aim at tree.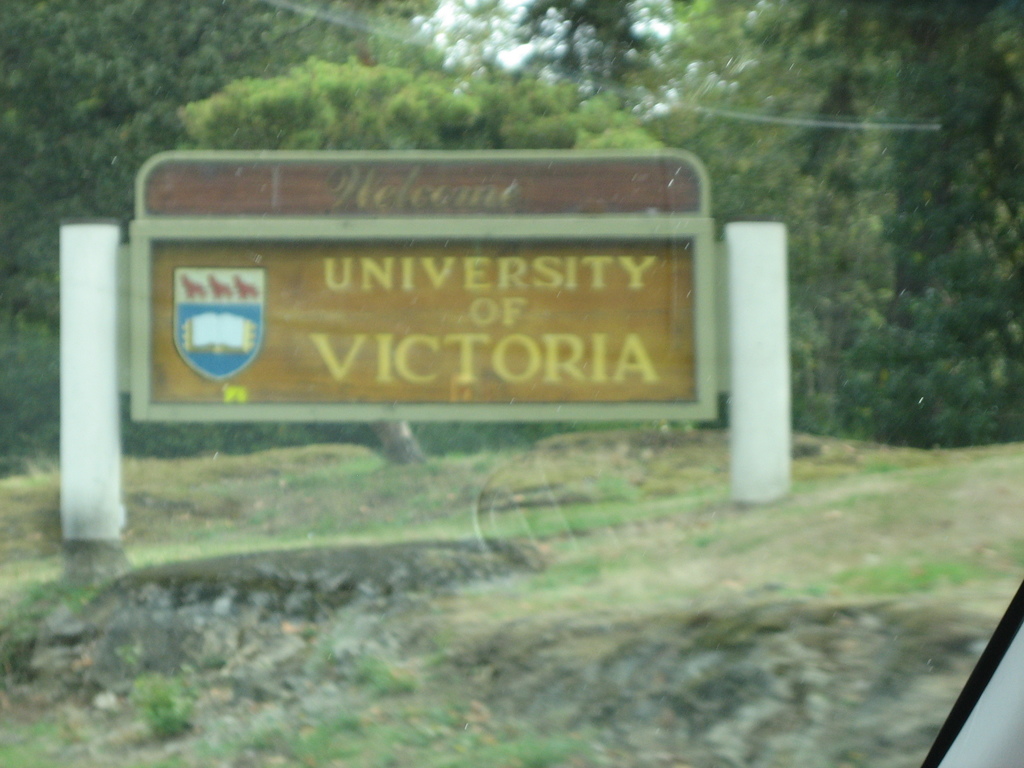
Aimed at rect(296, 0, 729, 189).
